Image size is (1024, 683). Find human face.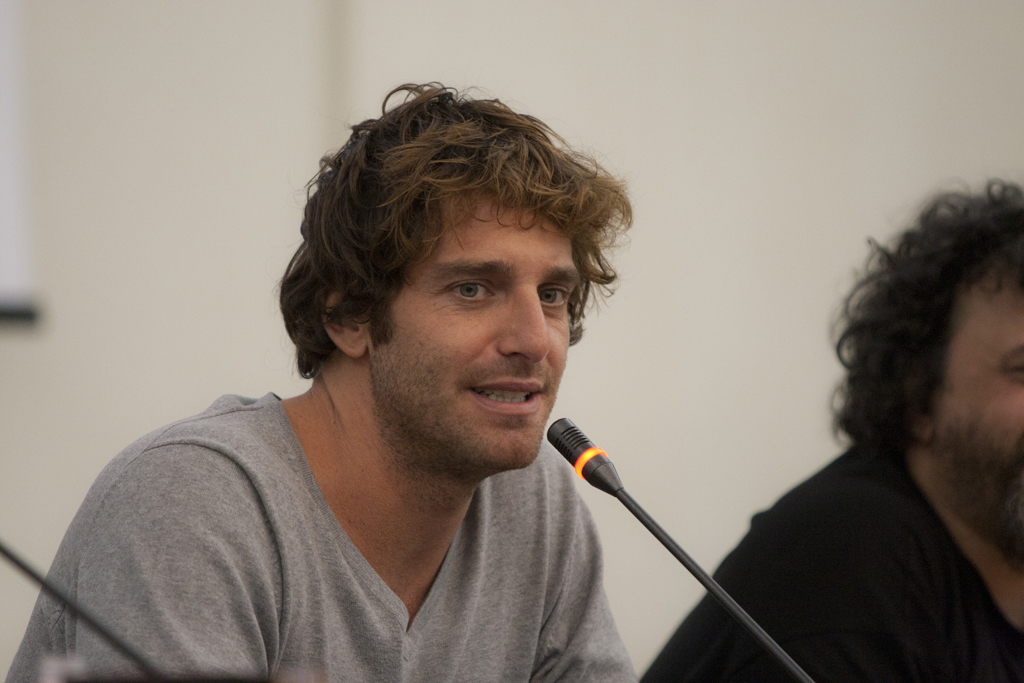
[950,273,1023,564].
